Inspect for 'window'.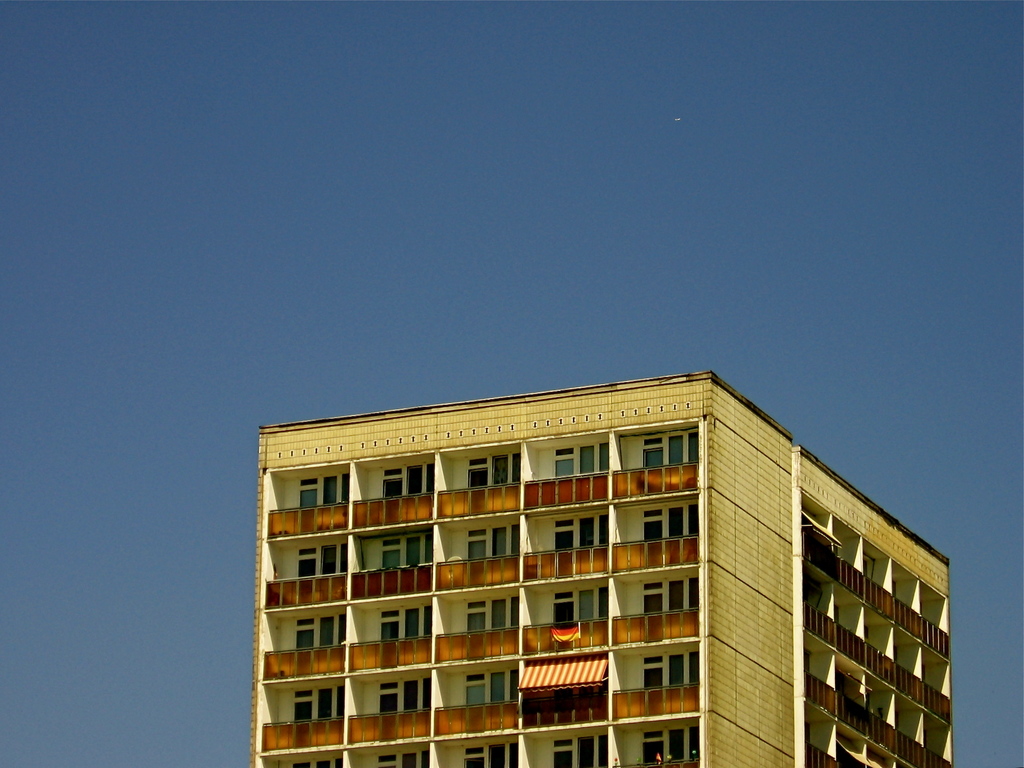
Inspection: <bbox>575, 447, 593, 472</bbox>.
